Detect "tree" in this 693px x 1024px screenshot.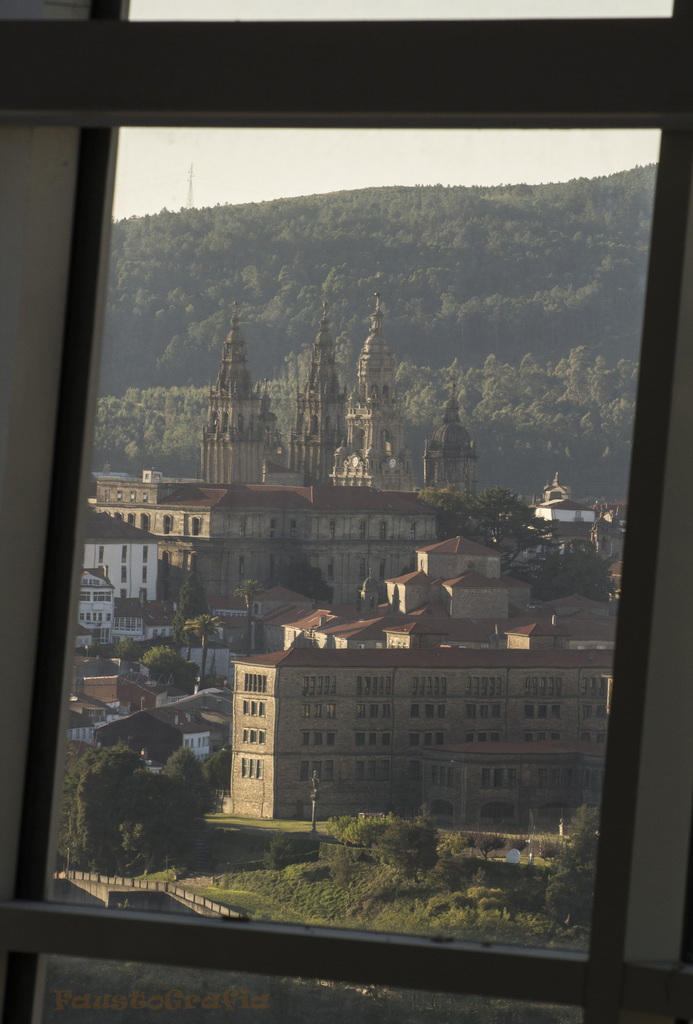
Detection: 322:812:465:875.
